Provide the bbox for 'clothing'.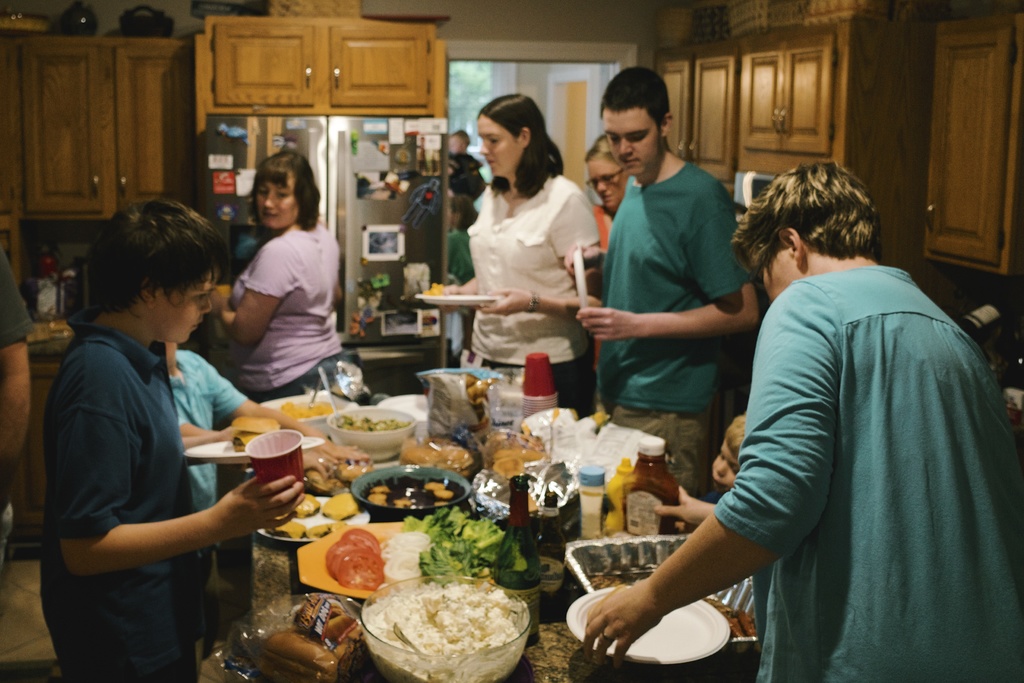
685:204:1002:682.
